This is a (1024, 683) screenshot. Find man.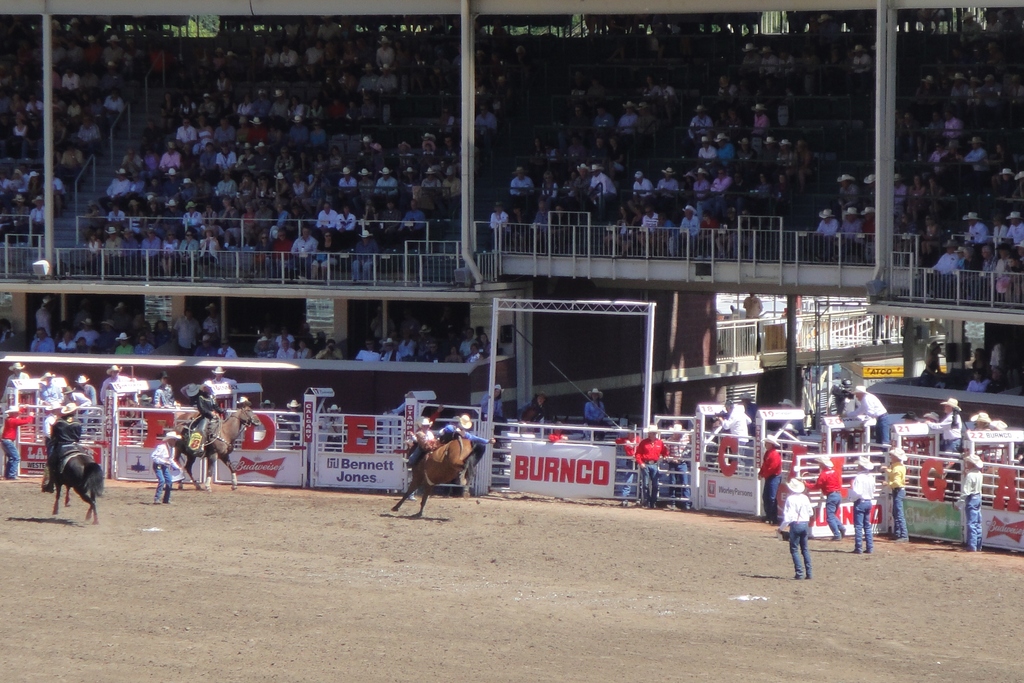
Bounding box: bbox=(967, 136, 989, 193).
